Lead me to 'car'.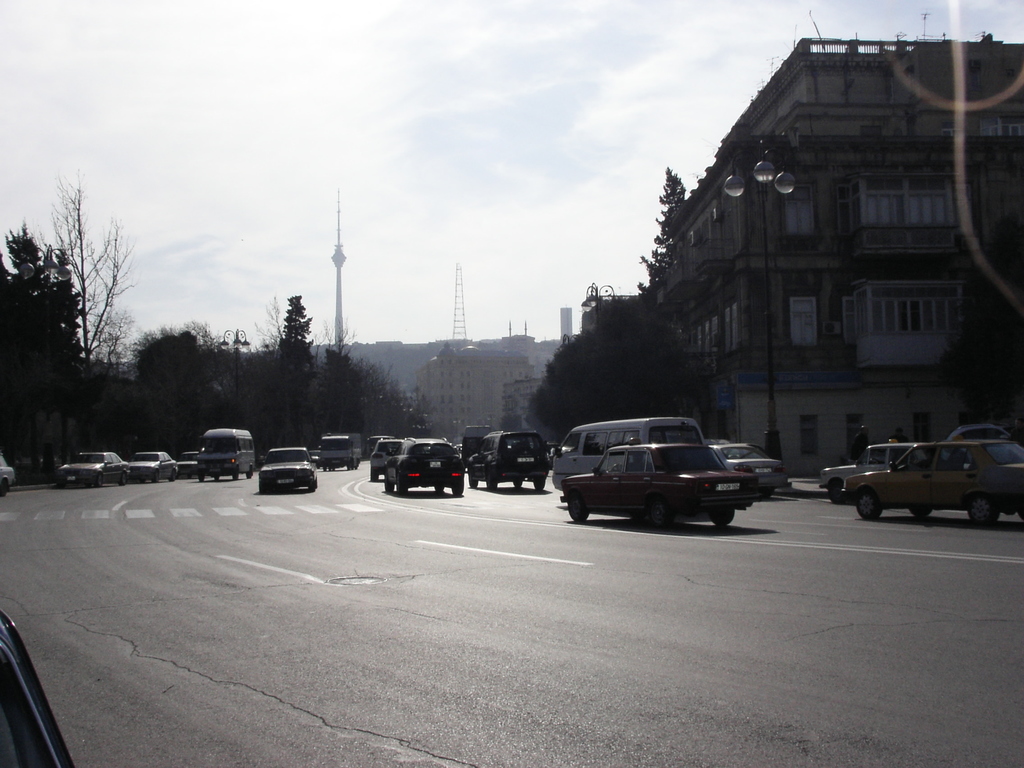
Lead to [372, 431, 397, 477].
